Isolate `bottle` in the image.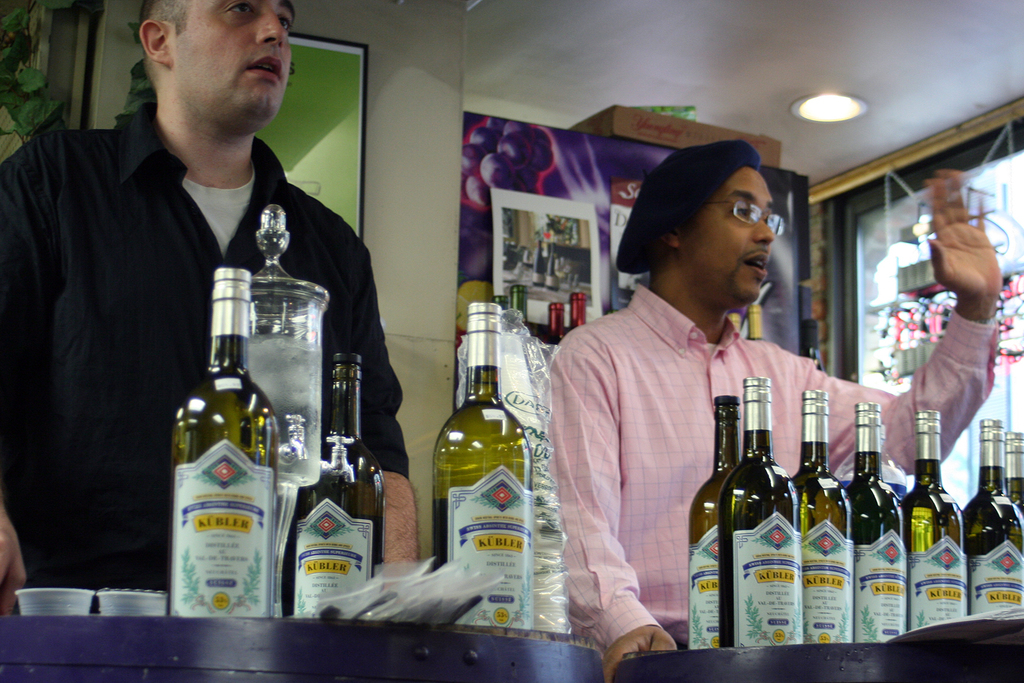
Isolated region: <region>784, 389, 851, 647</region>.
